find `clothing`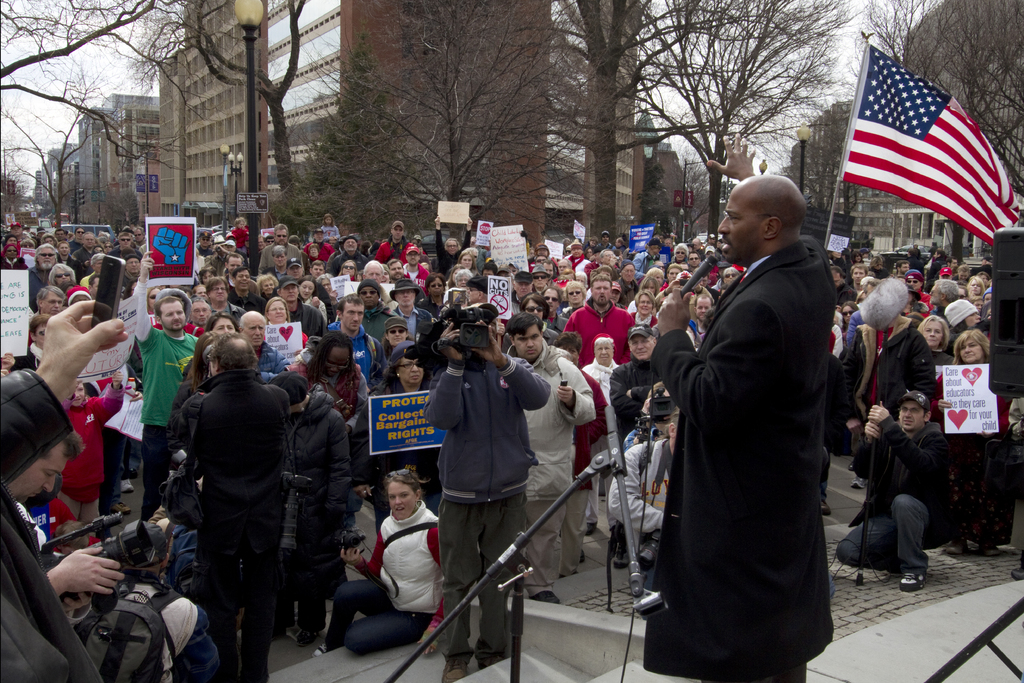
bbox=[875, 265, 888, 274]
